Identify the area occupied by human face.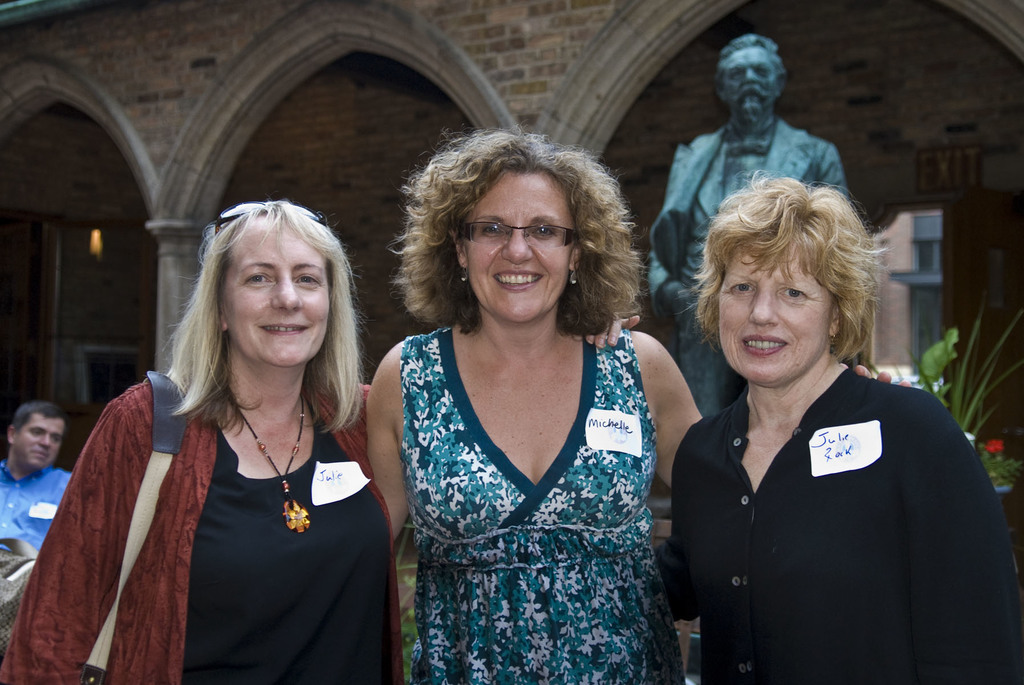
Area: 721 45 776 124.
